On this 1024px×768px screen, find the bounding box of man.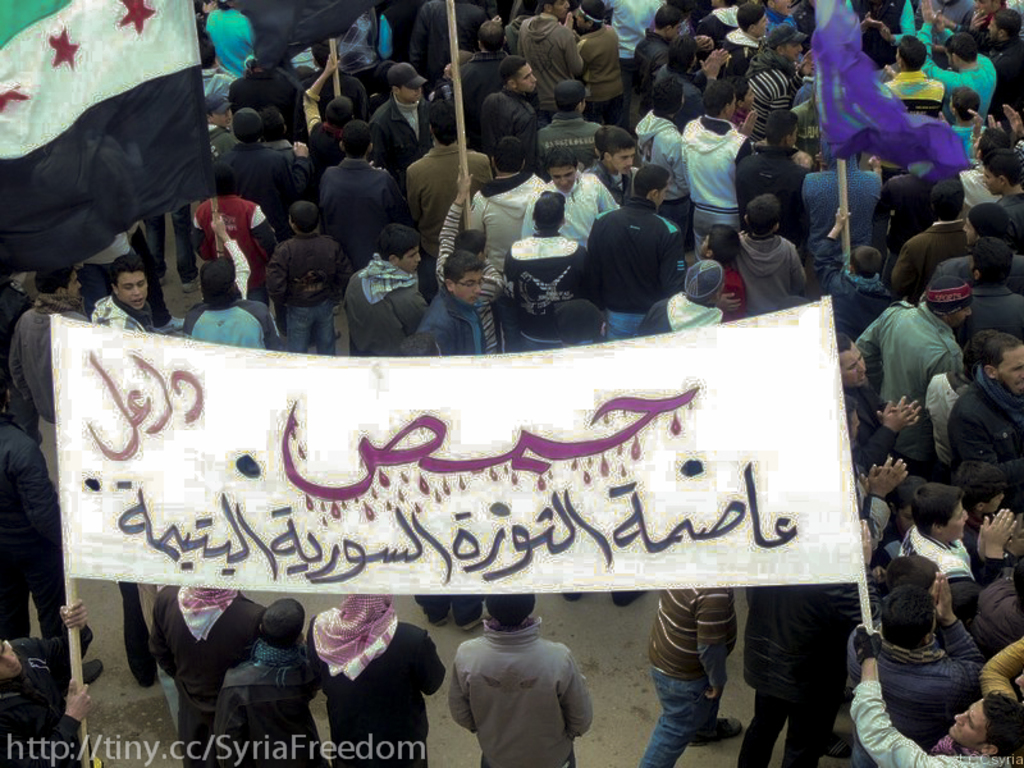
Bounding box: bbox=(88, 244, 170, 349).
